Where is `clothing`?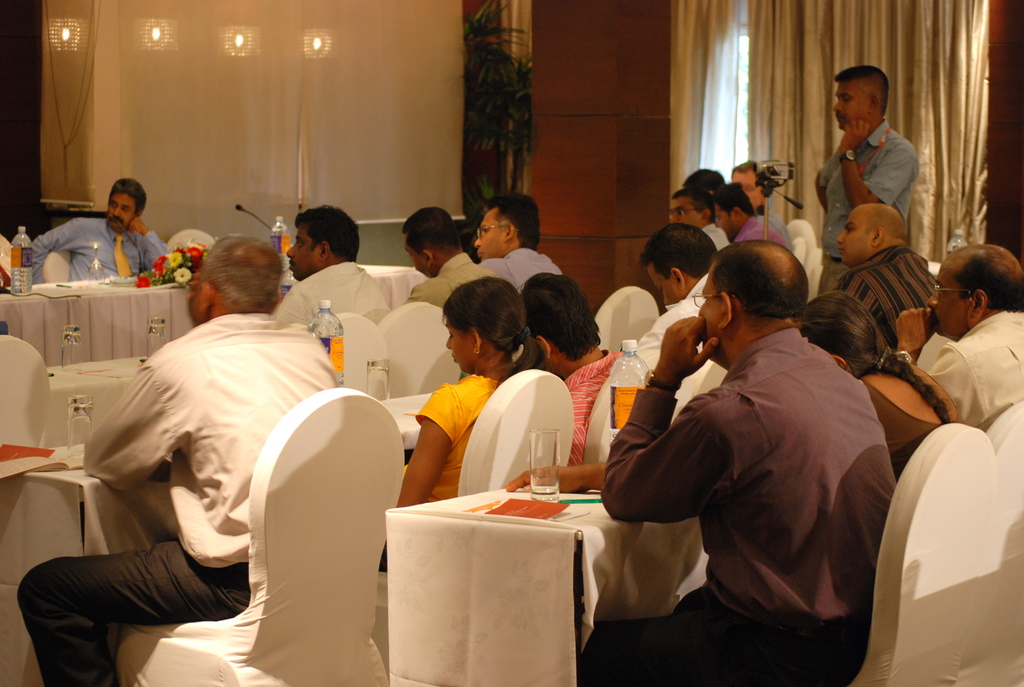
BBox(20, 315, 344, 686).
